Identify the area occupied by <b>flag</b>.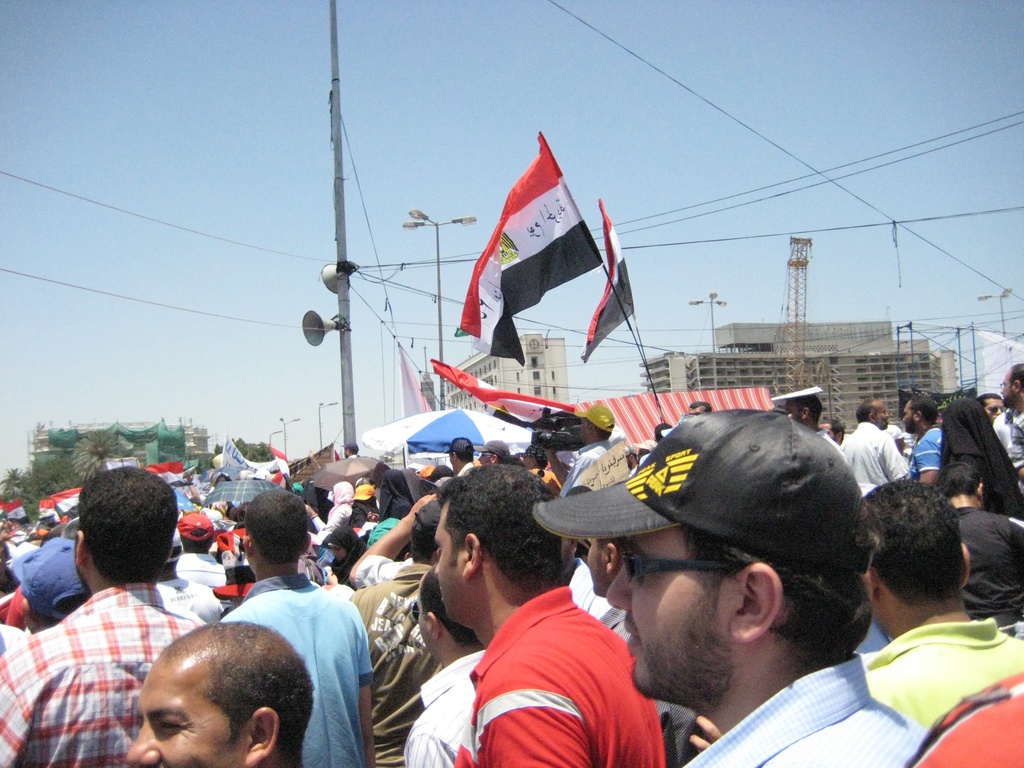
Area: [451,129,609,368].
